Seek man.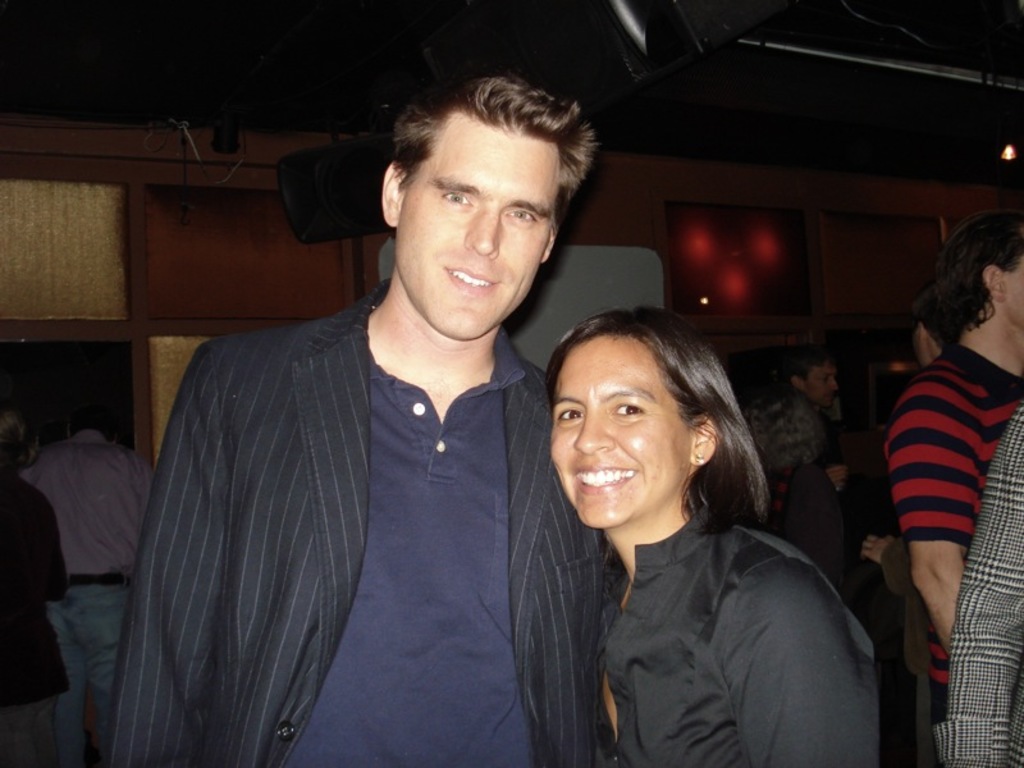
744:338:851:500.
